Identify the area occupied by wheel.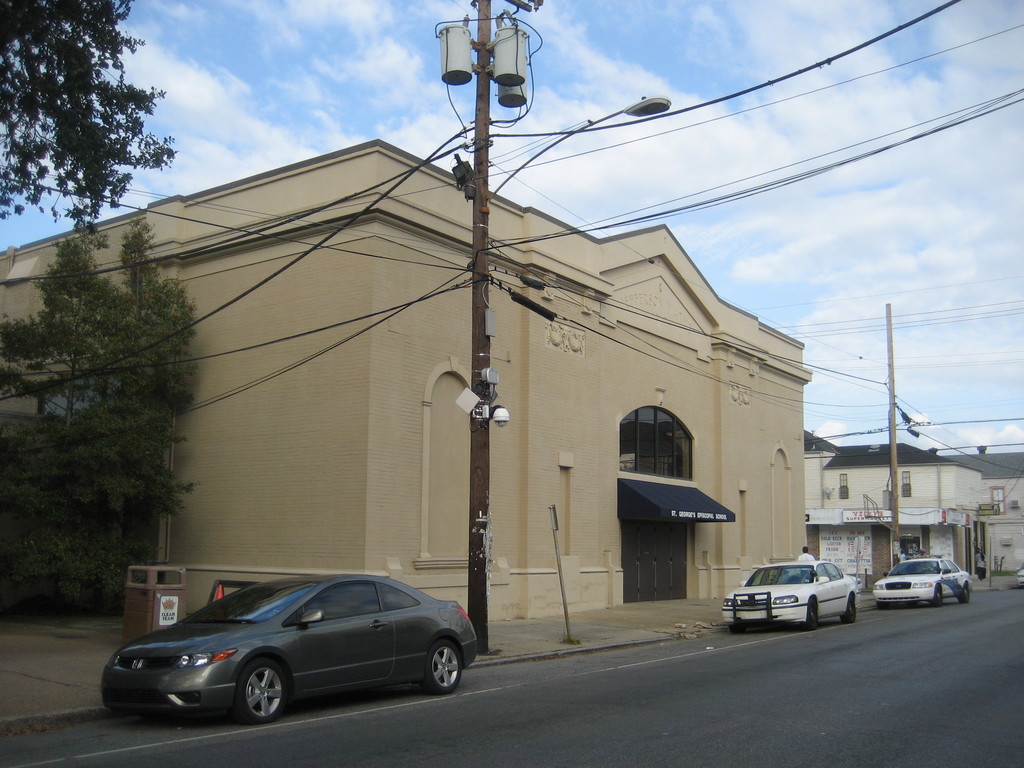
Area: l=416, t=636, r=461, b=697.
